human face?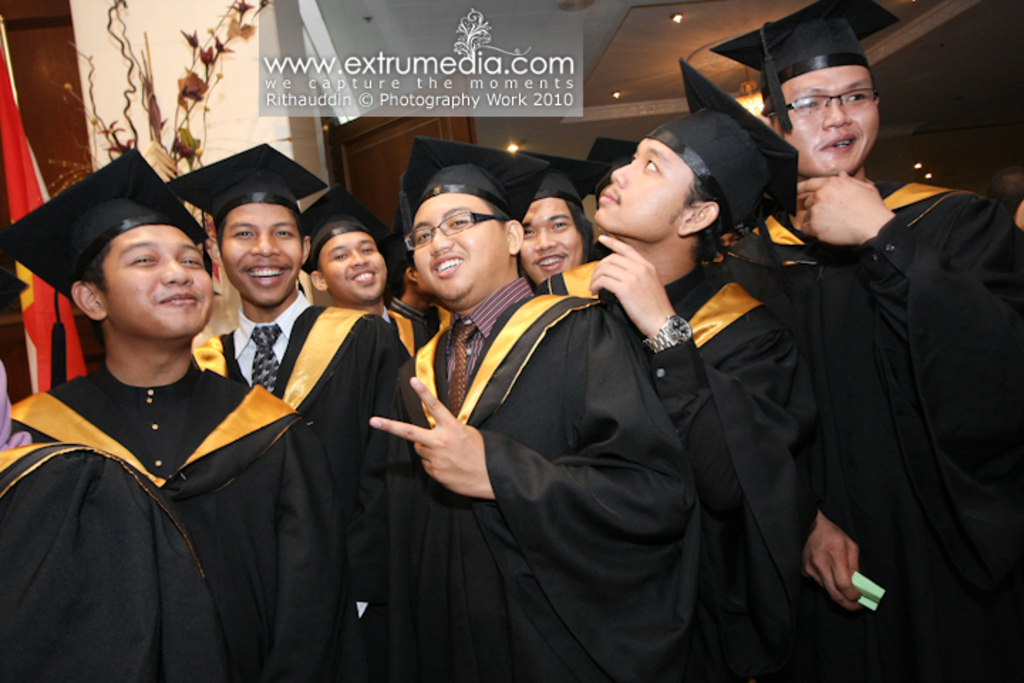
220:205:299:305
